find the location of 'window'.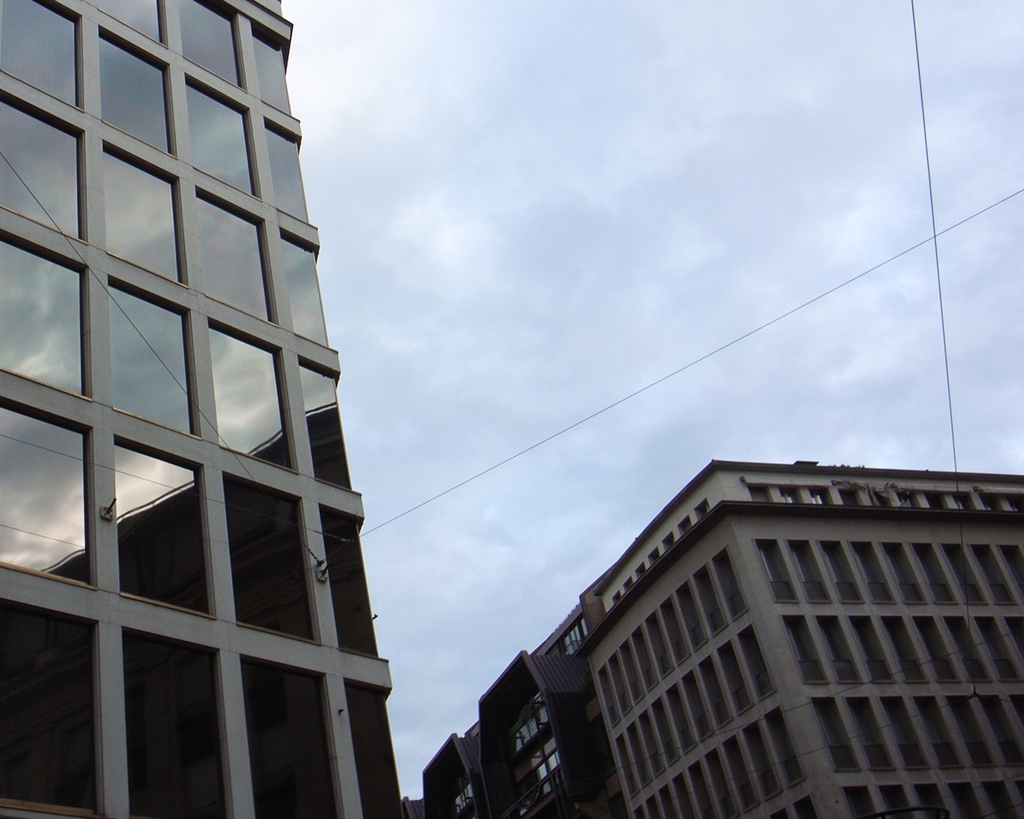
Location: 0:0:408:818.
